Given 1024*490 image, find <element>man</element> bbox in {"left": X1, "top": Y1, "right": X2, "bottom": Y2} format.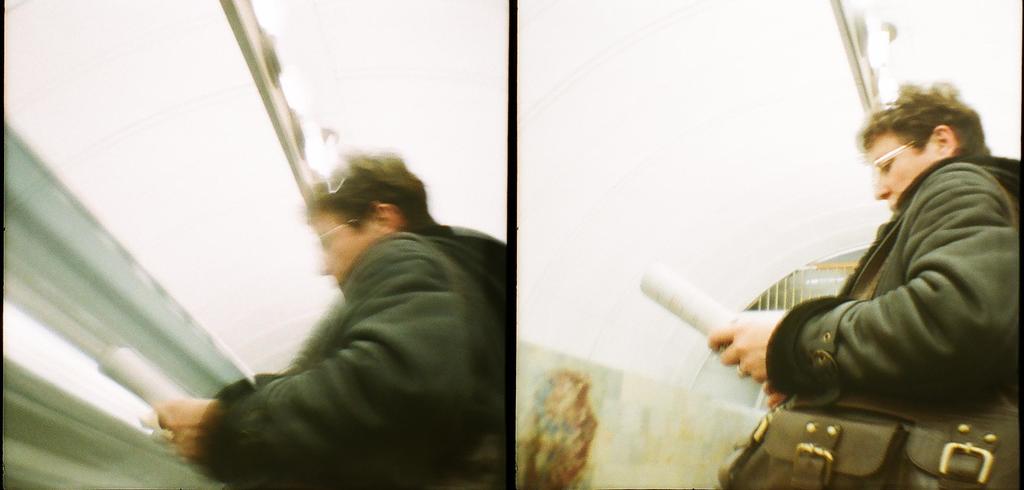
{"left": 149, "top": 158, "right": 505, "bottom": 489}.
